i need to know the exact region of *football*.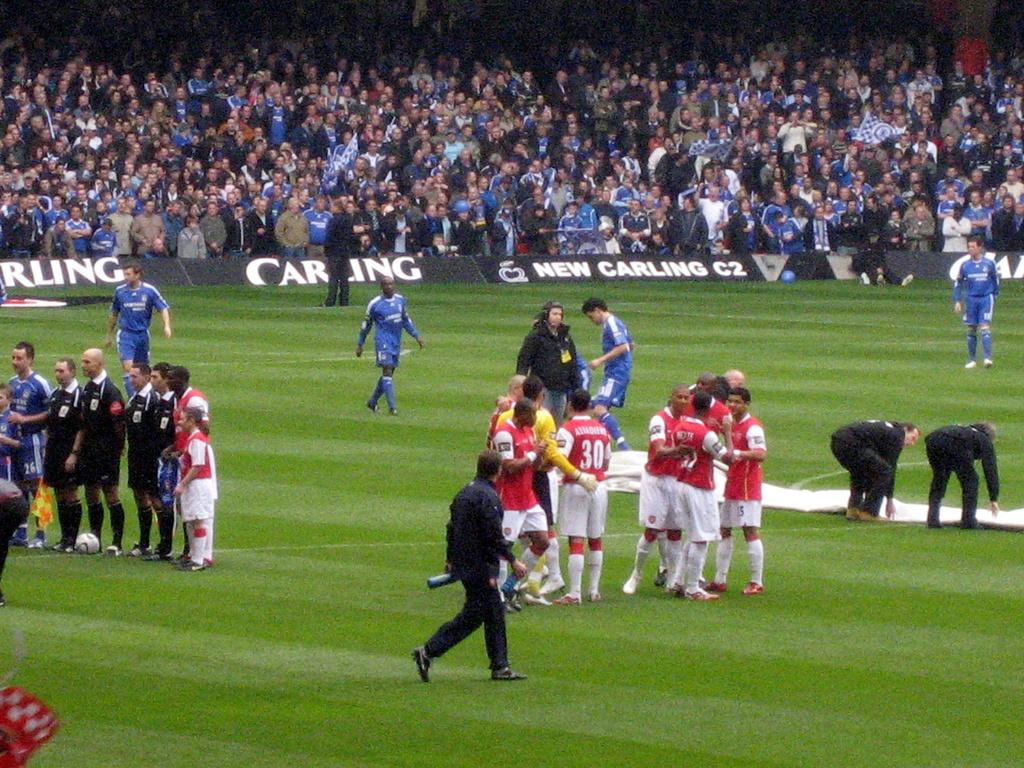
Region: bbox(74, 528, 104, 554).
